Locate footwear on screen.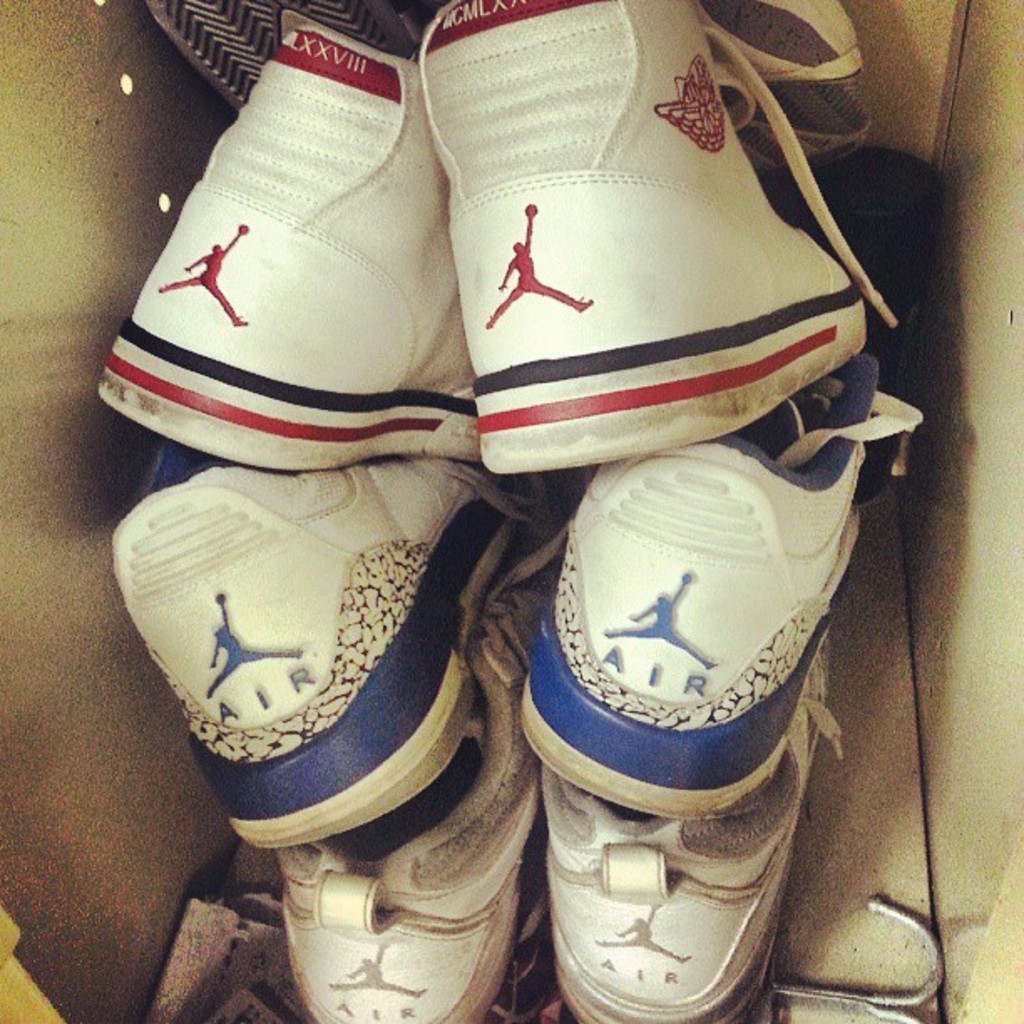
On screen at box=[385, 28, 878, 517].
